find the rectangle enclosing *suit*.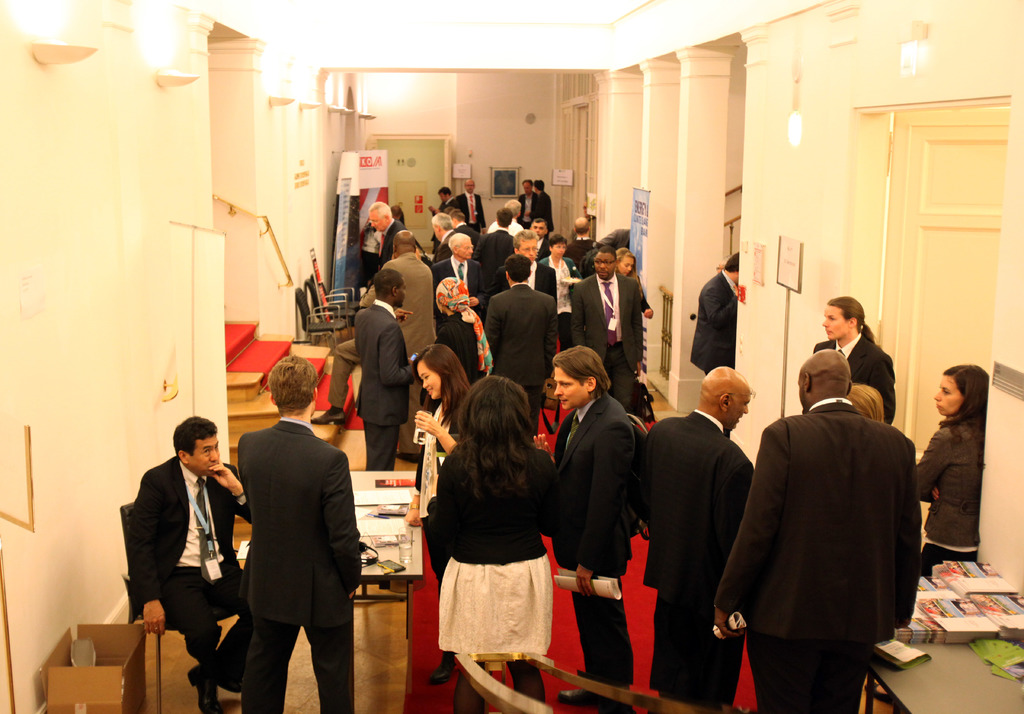
crop(538, 189, 556, 228).
